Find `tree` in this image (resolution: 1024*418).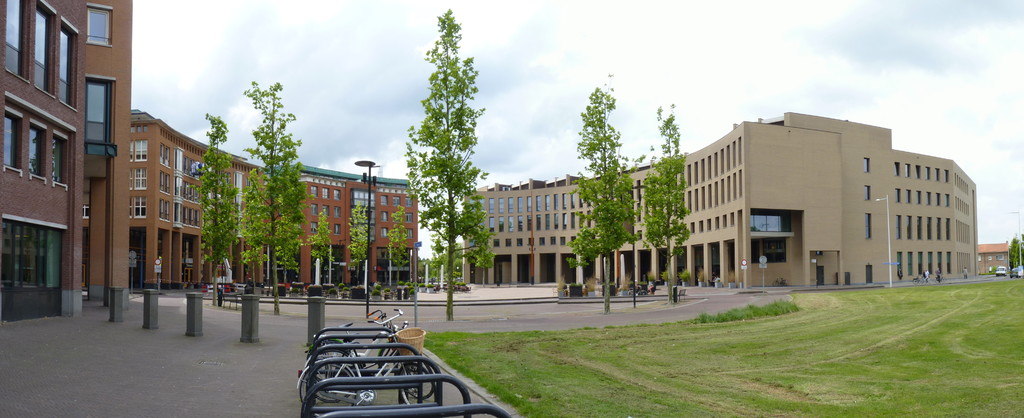
239,76,310,314.
